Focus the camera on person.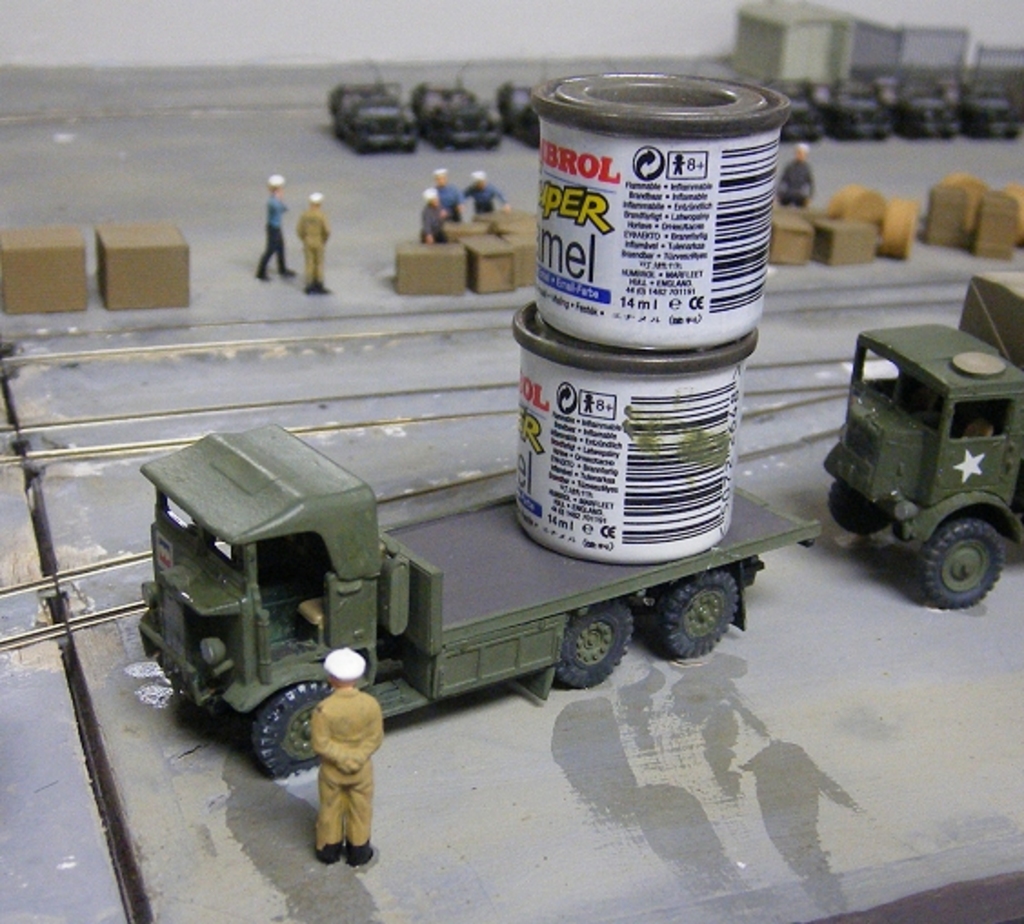
Focus region: bbox(447, 162, 511, 213).
